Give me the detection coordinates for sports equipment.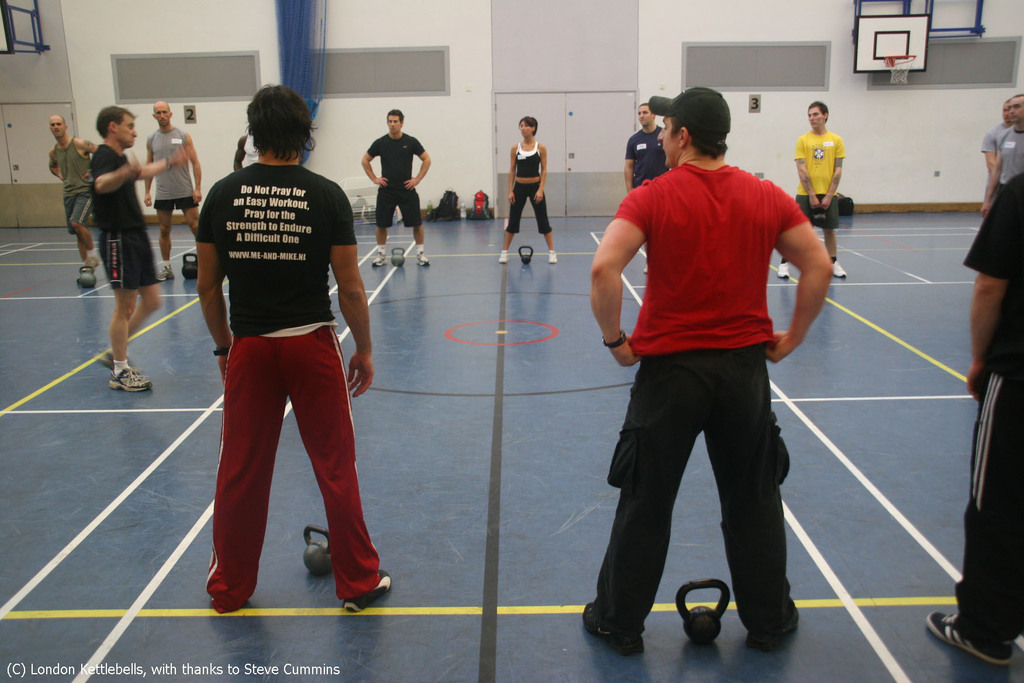
83 254 100 273.
